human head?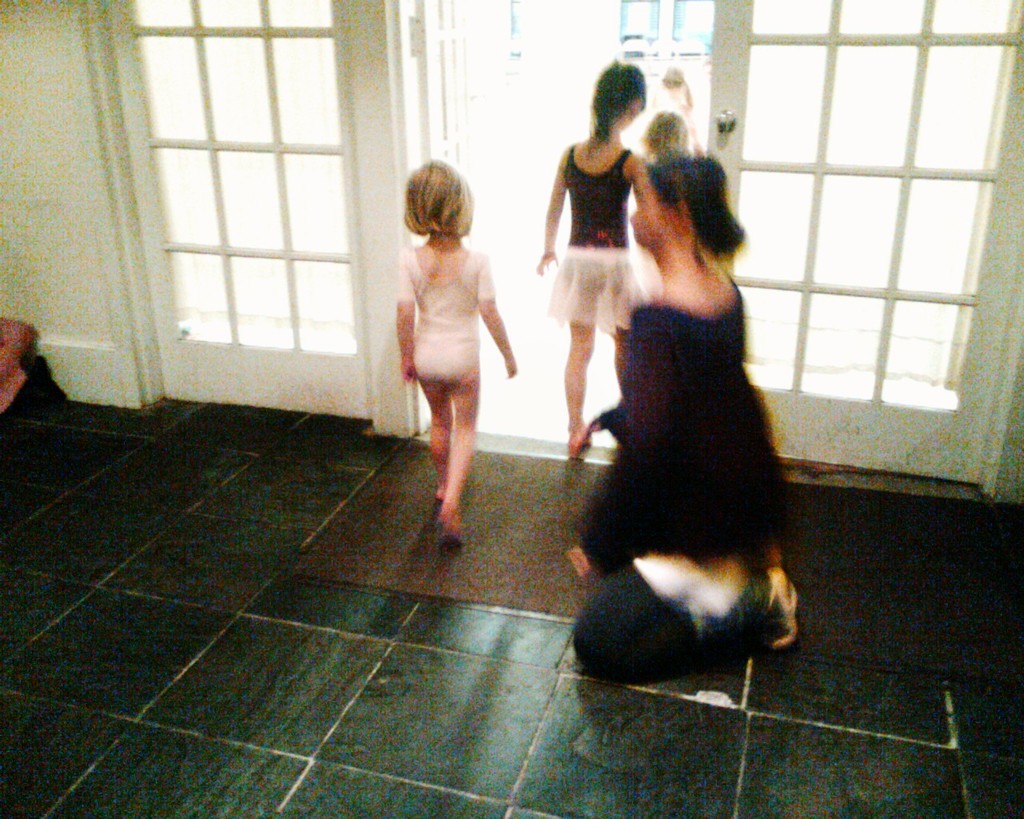
bbox=(590, 62, 652, 129)
